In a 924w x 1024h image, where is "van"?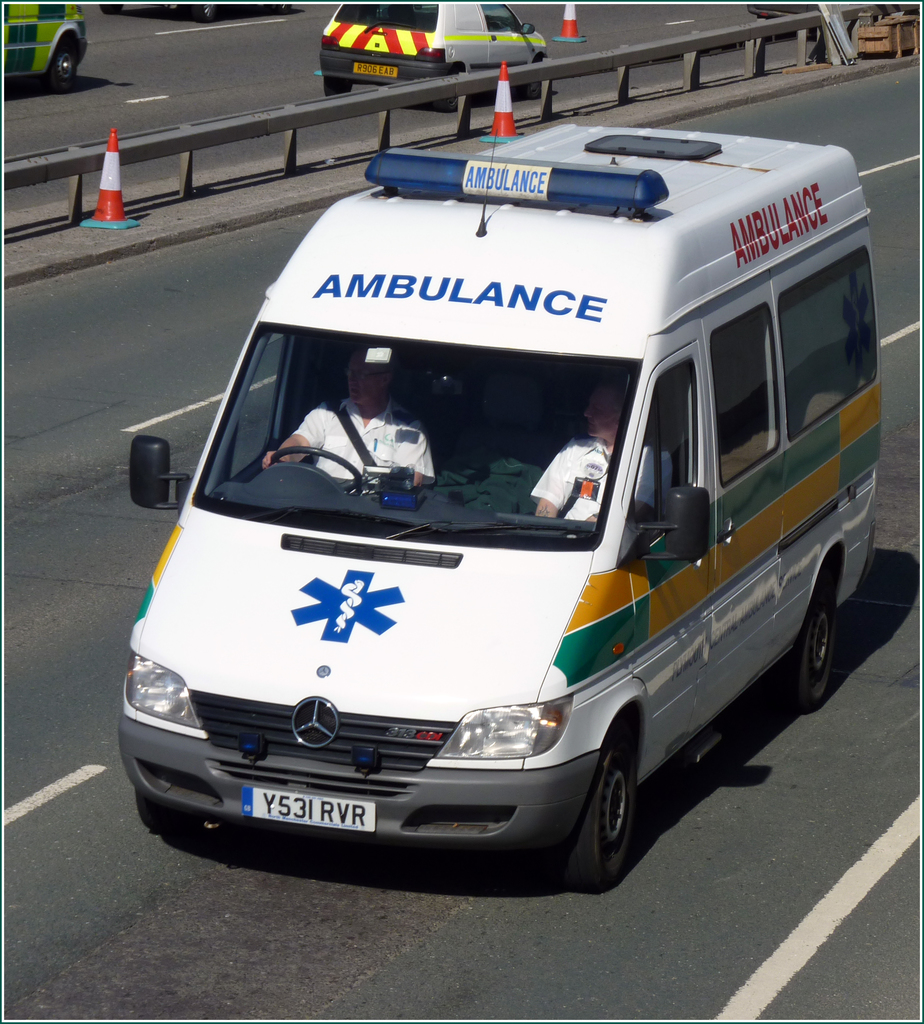
<region>117, 120, 879, 893</region>.
